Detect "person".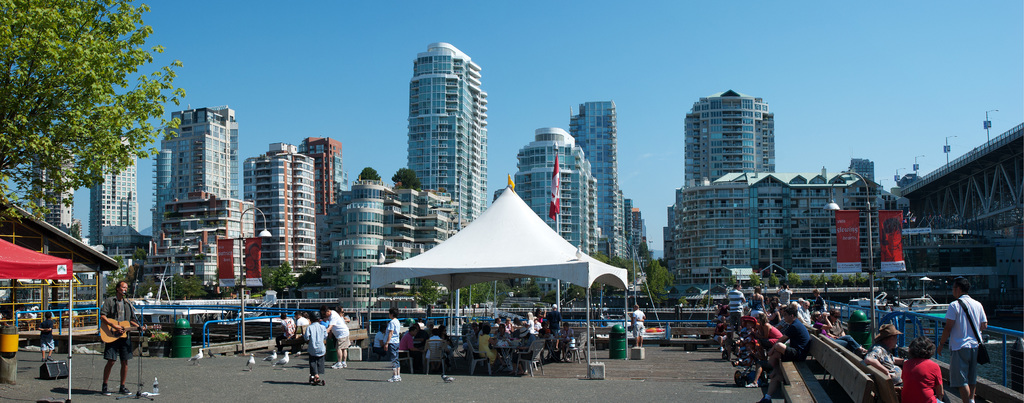
Detected at l=712, t=322, r=726, b=352.
